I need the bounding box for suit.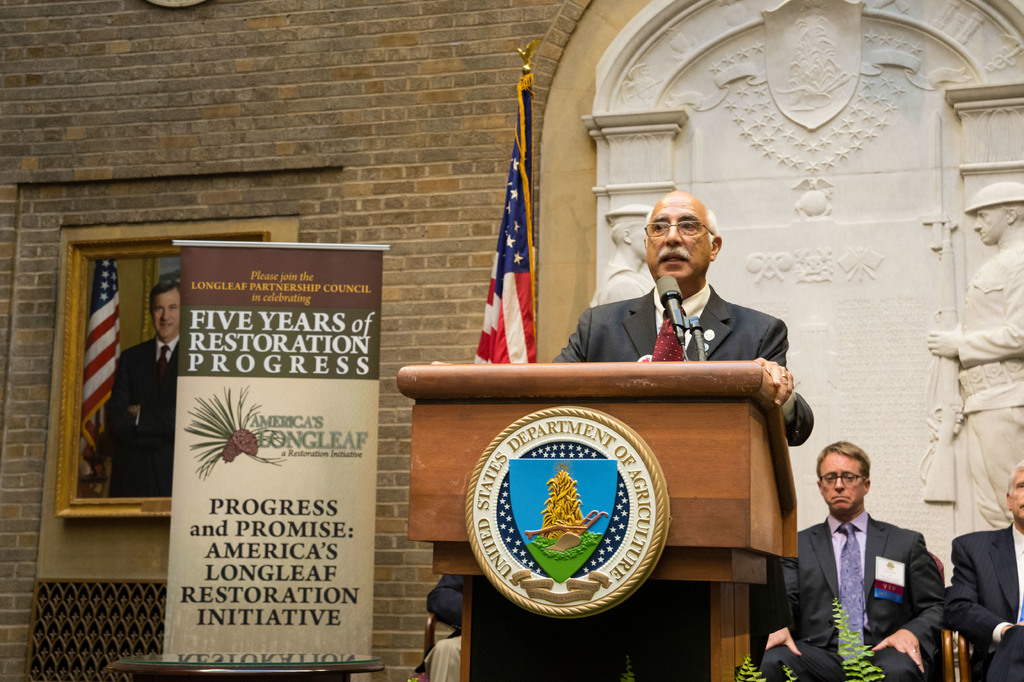
Here it is: [761, 509, 947, 681].
